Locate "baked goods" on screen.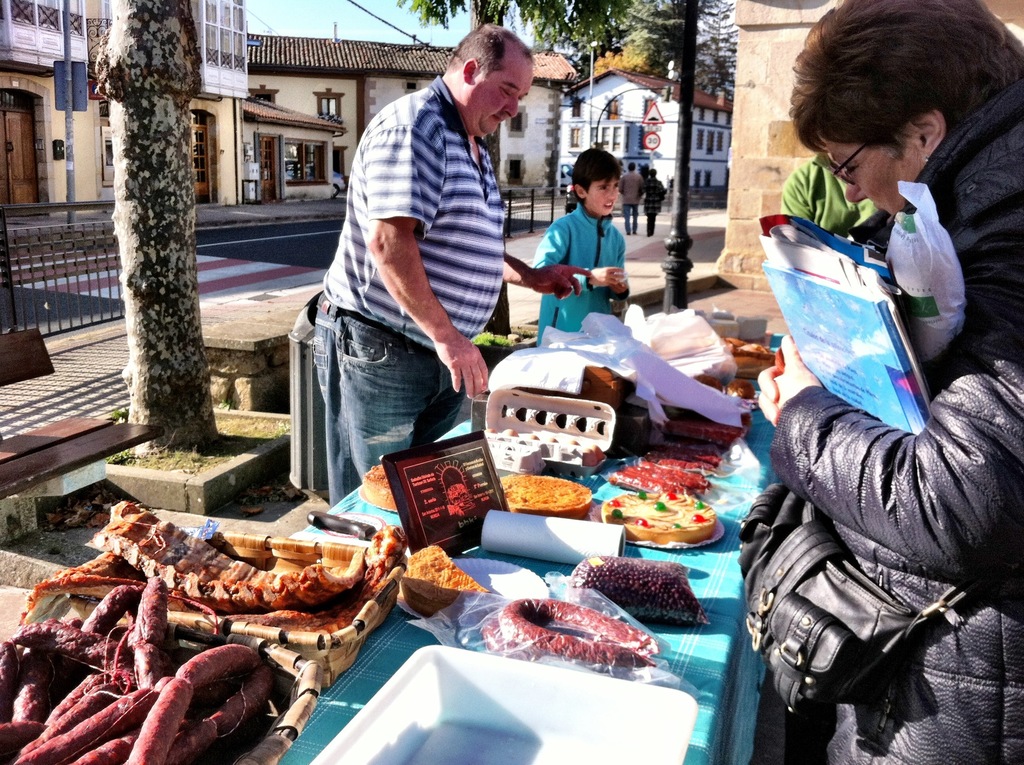
On screen at box(12, 524, 404, 637).
